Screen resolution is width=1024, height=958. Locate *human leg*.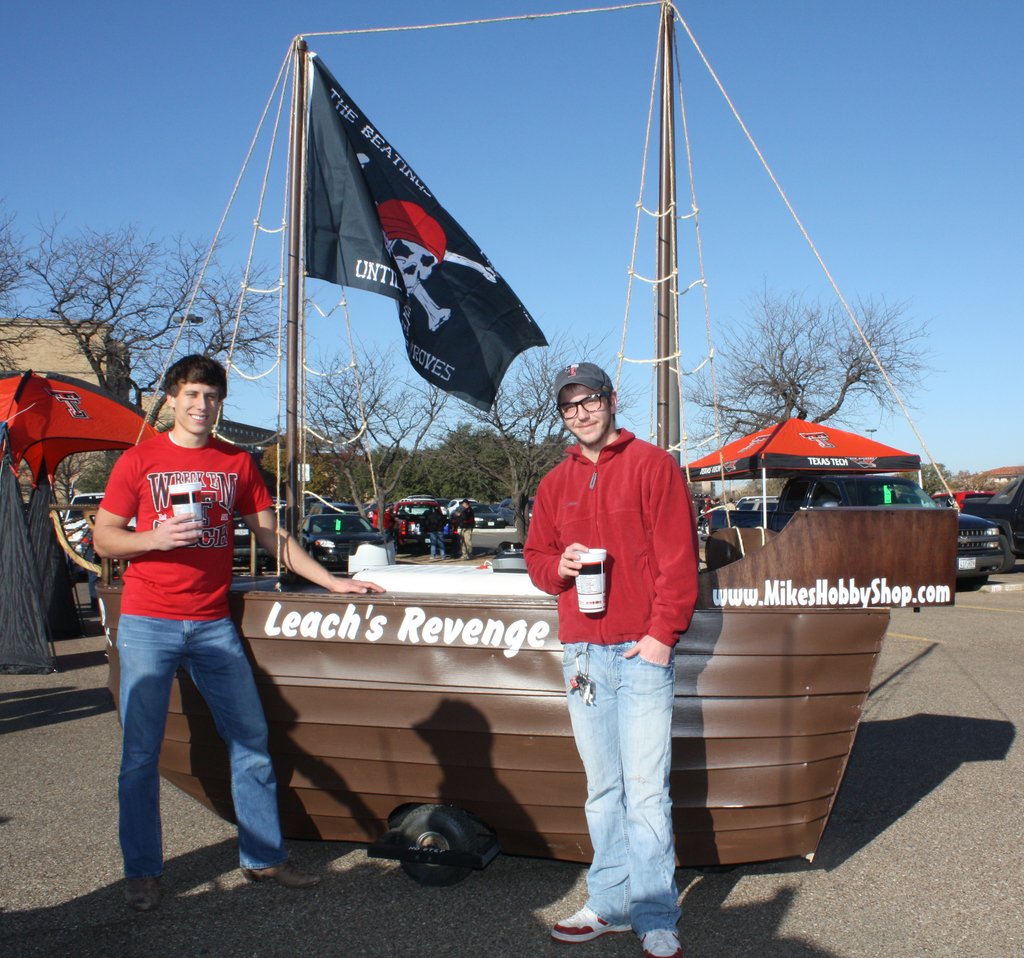
117 608 184 909.
